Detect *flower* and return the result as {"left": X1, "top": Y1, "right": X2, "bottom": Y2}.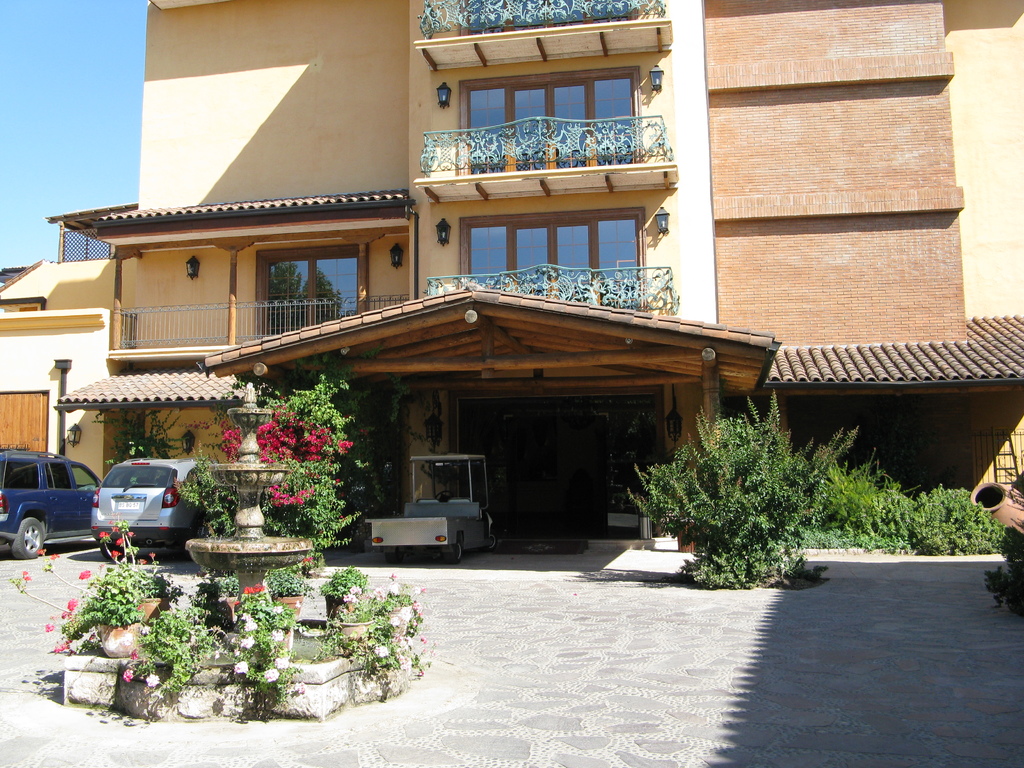
{"left": 55, "top": 639, "right": 63, "bottom": 655}.
